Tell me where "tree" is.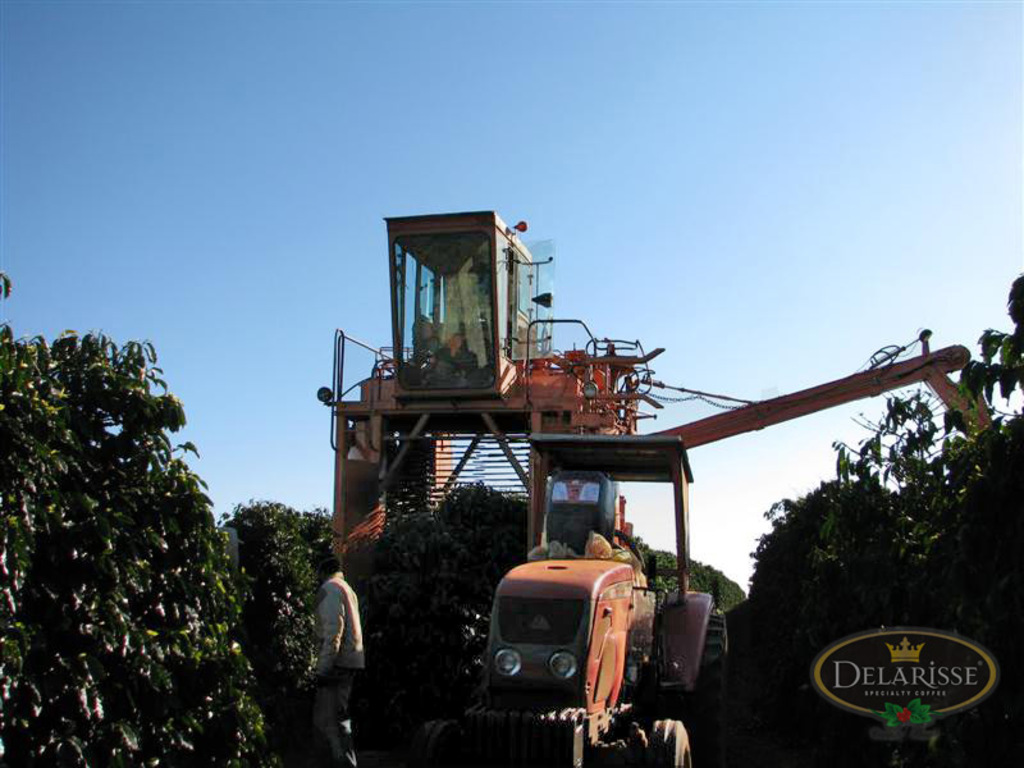
"tree" is at bbox(728, 474, 883, 767).
